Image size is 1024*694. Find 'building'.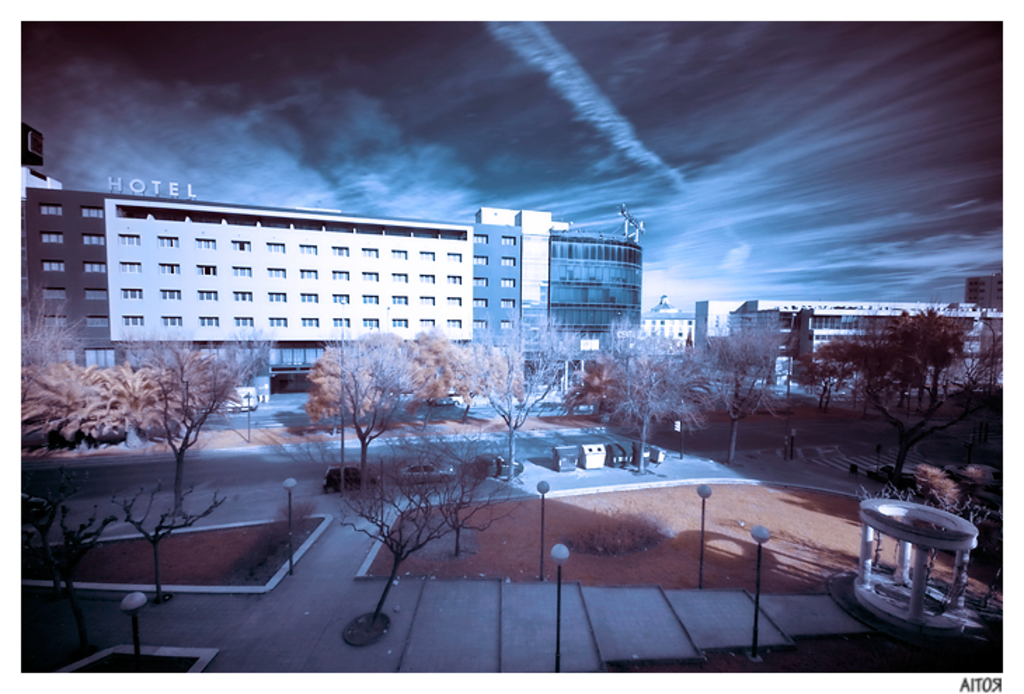
<bbox>21, 119, 648, 402</bbox>.
